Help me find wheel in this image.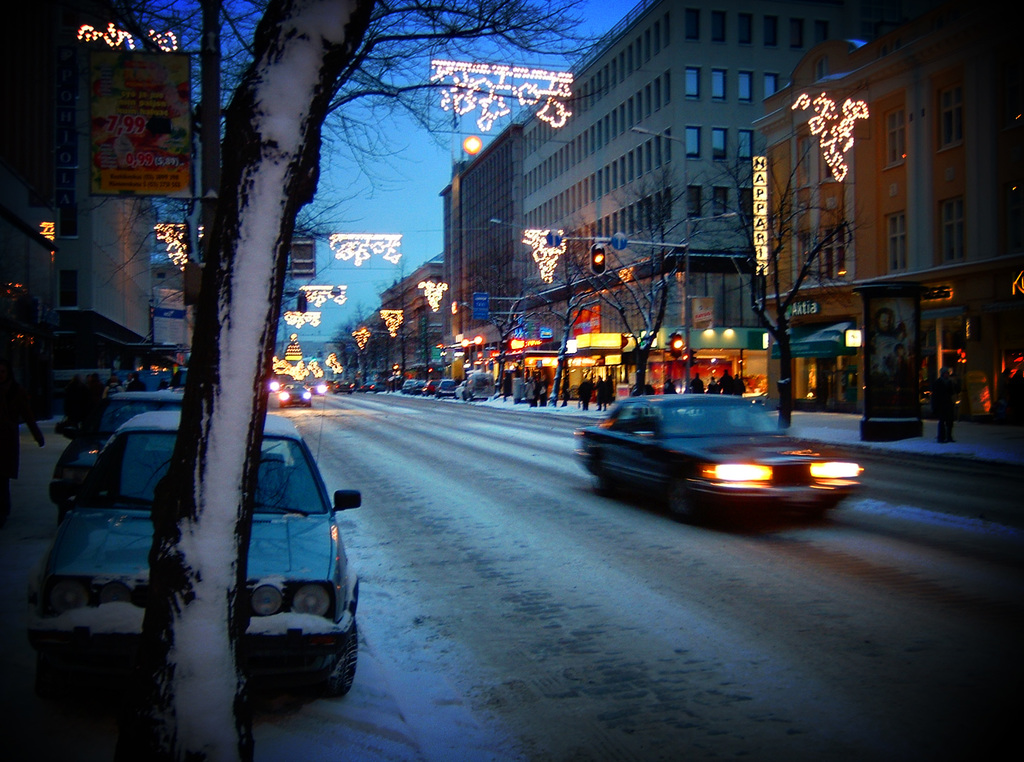
Found it: (x1=316, y1=632, x2=355, y2=688).
